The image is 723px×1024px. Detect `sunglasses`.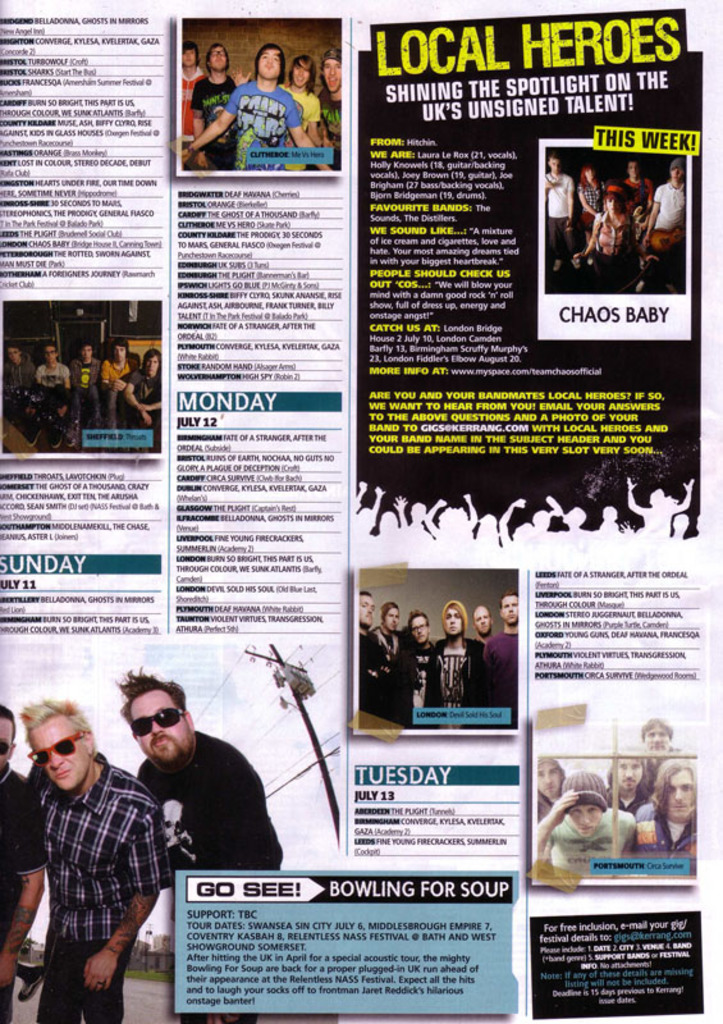
Detection: {"left": 0, "top": 737, "right": 13, "bottom": 756}.
